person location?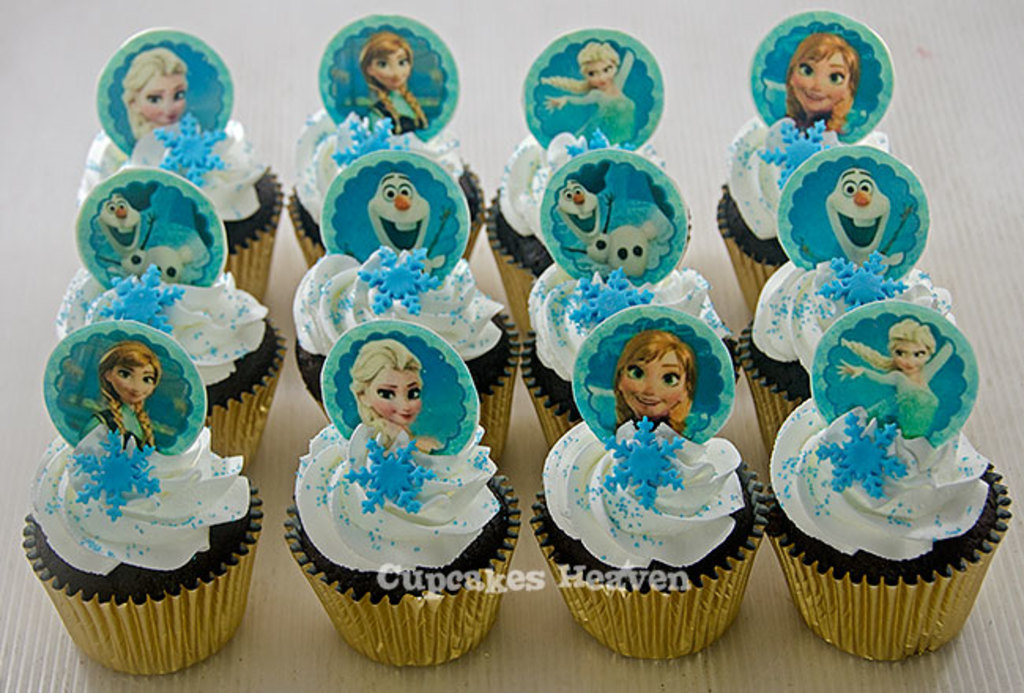
pyautogui.locateOnScreen(827, 321, 953, 455)
